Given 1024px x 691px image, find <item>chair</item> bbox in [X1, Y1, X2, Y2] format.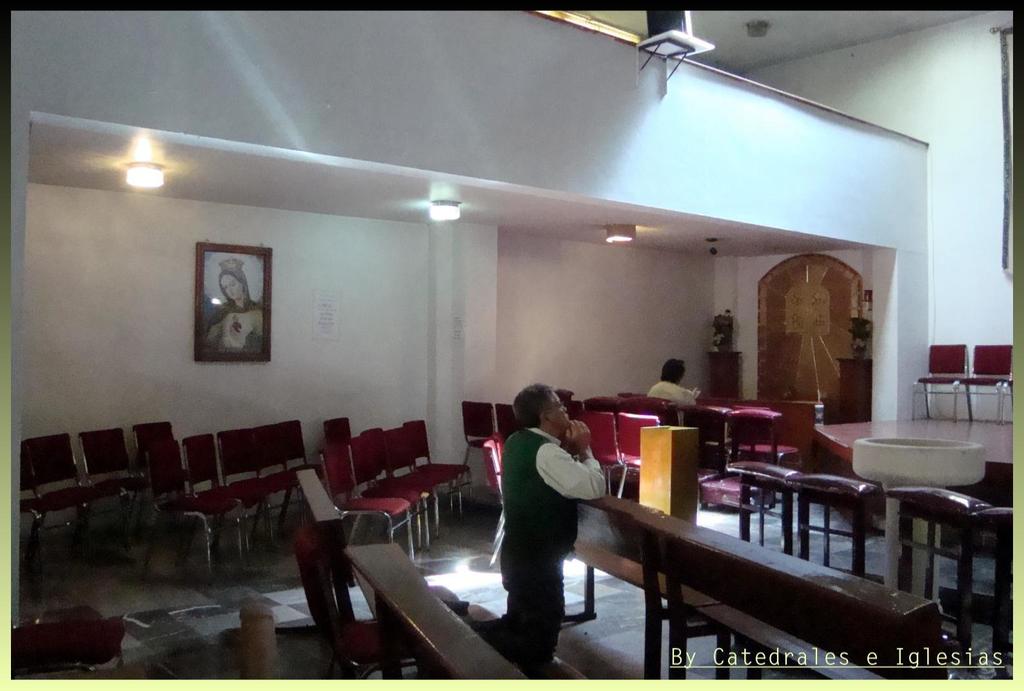
[482, 436, 506, 570].
